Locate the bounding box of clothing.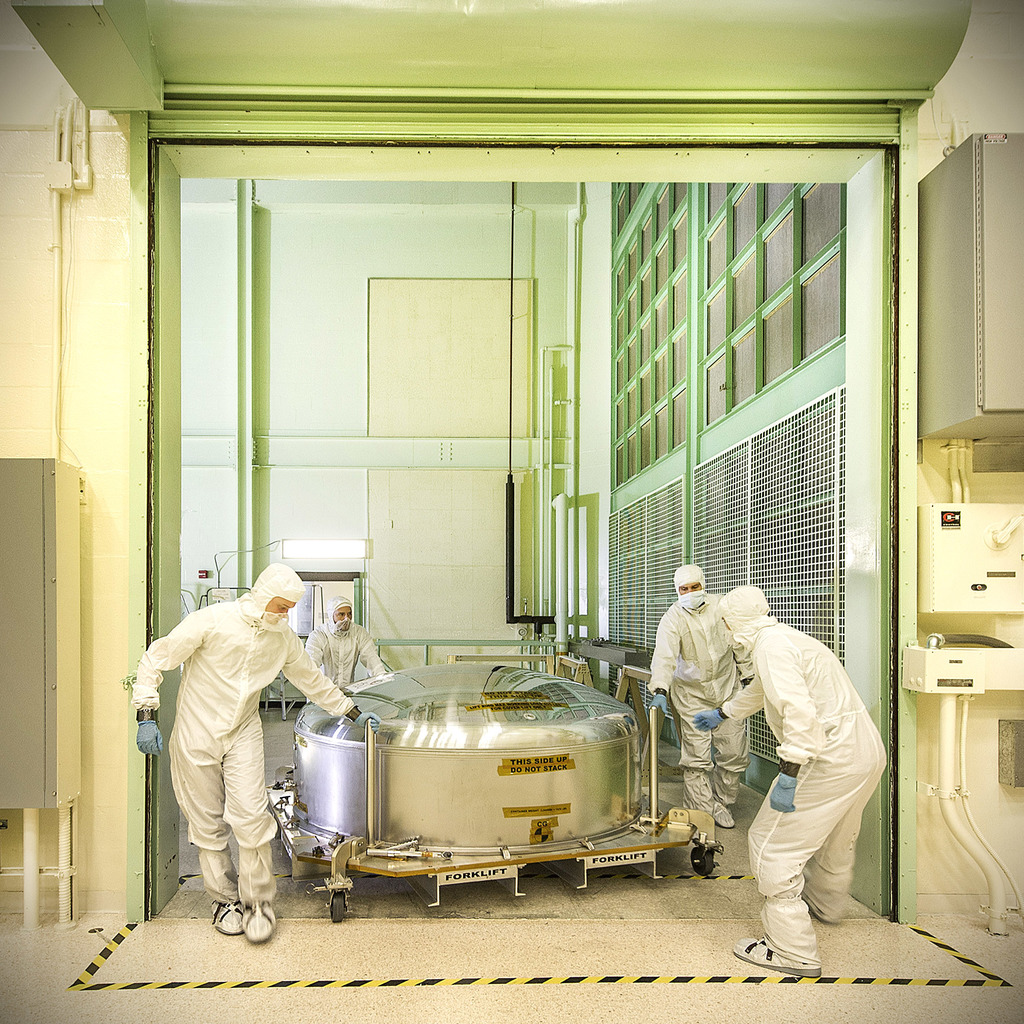
Bounding box: [645, 601, 755, 818].
